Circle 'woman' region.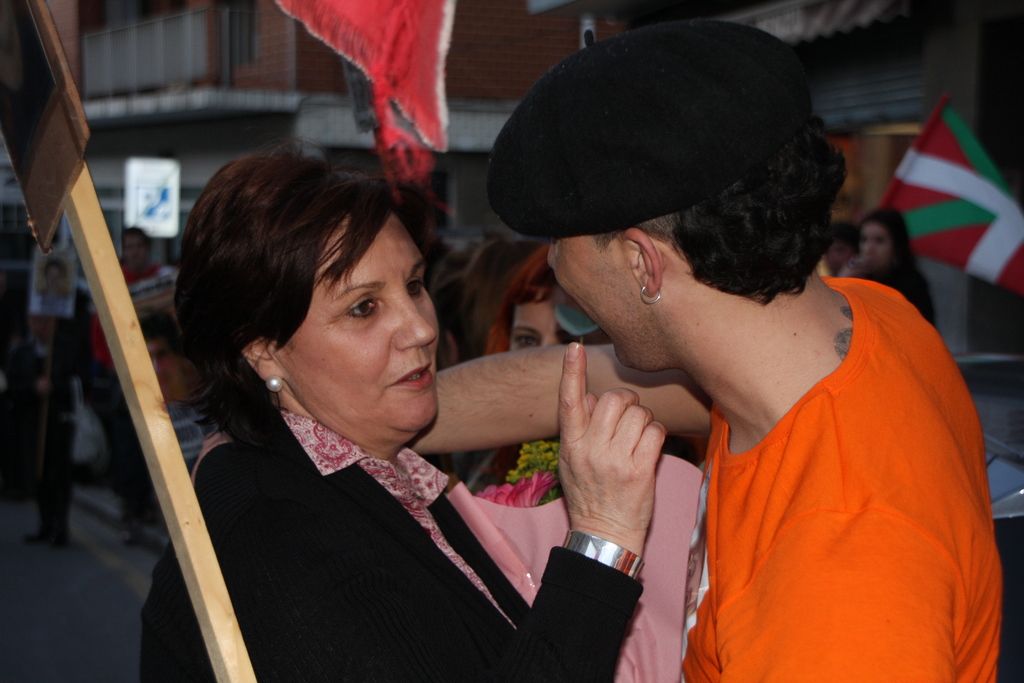
Region: [left=836, top=202, right=945, bottom=327].
